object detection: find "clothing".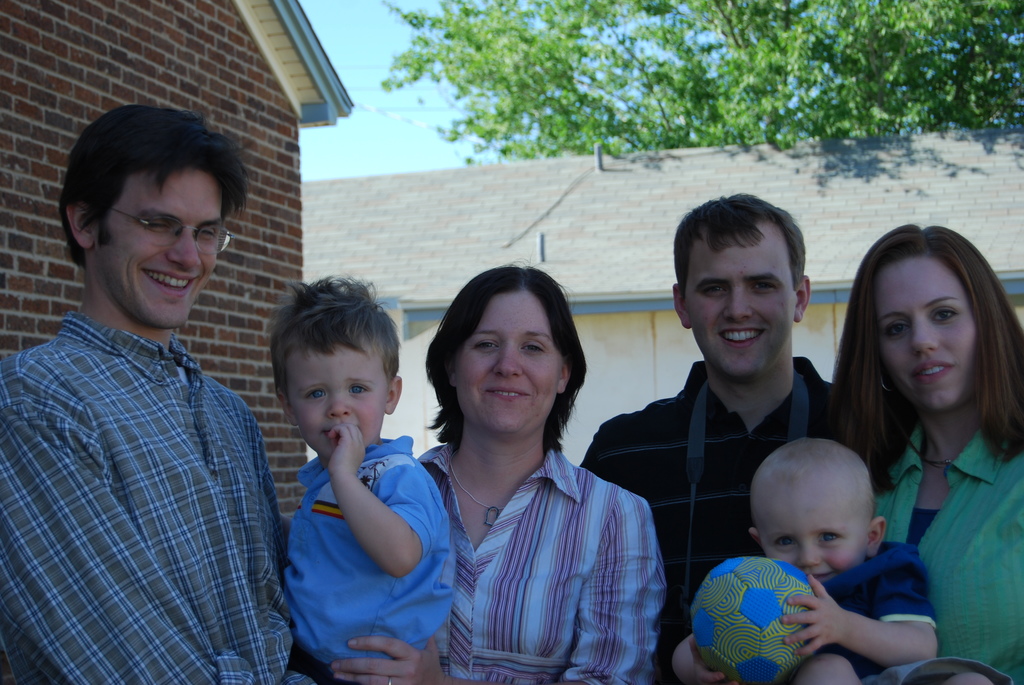
3:311:310:684.
